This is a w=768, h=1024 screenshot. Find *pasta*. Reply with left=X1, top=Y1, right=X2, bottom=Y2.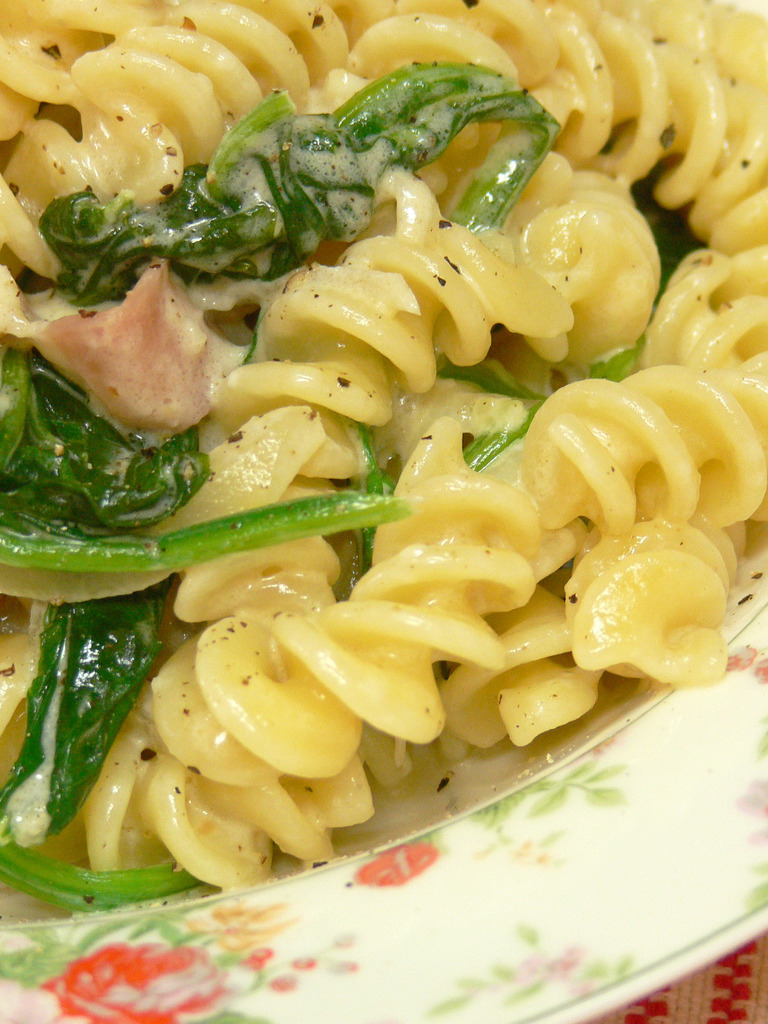
left=0, top=0, right=767, bottom=885.
